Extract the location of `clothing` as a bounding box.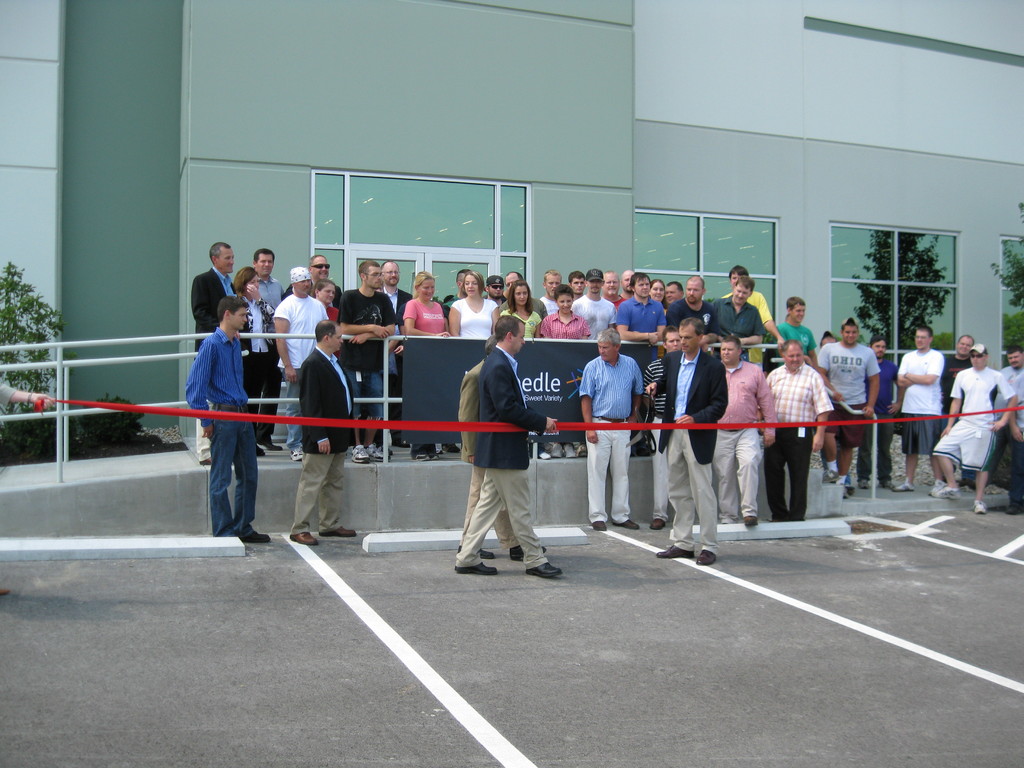
bbox=(776, 315, 826, 363).
